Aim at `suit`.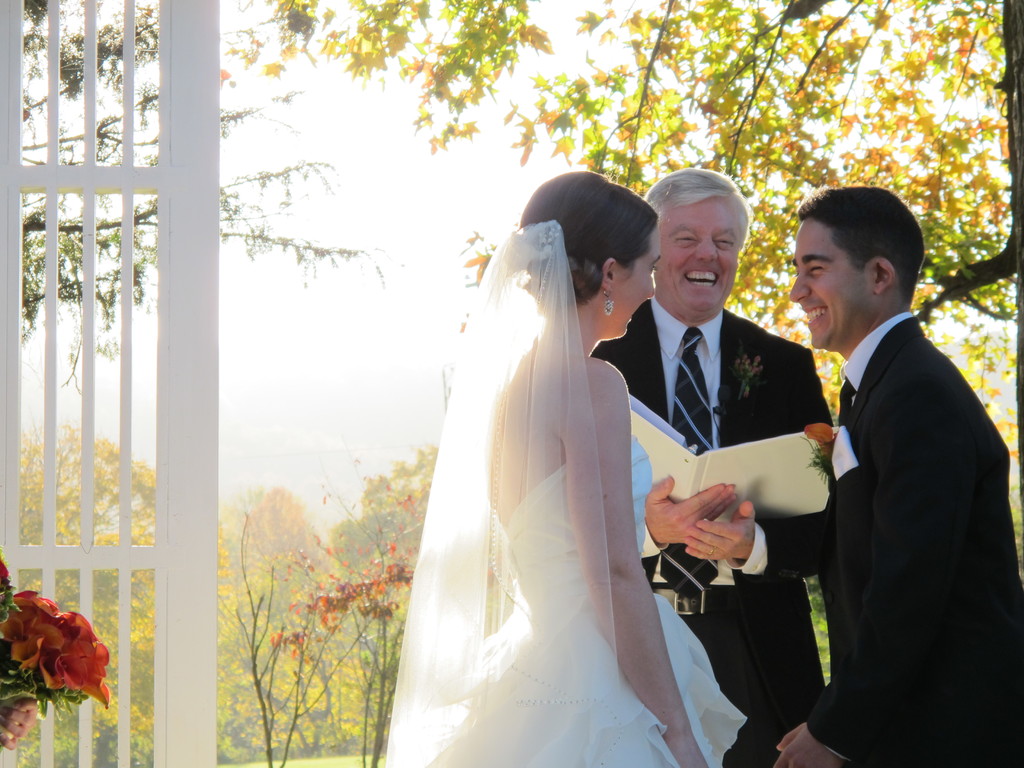
Aimed at bbox(591, 292, 836, 767).
